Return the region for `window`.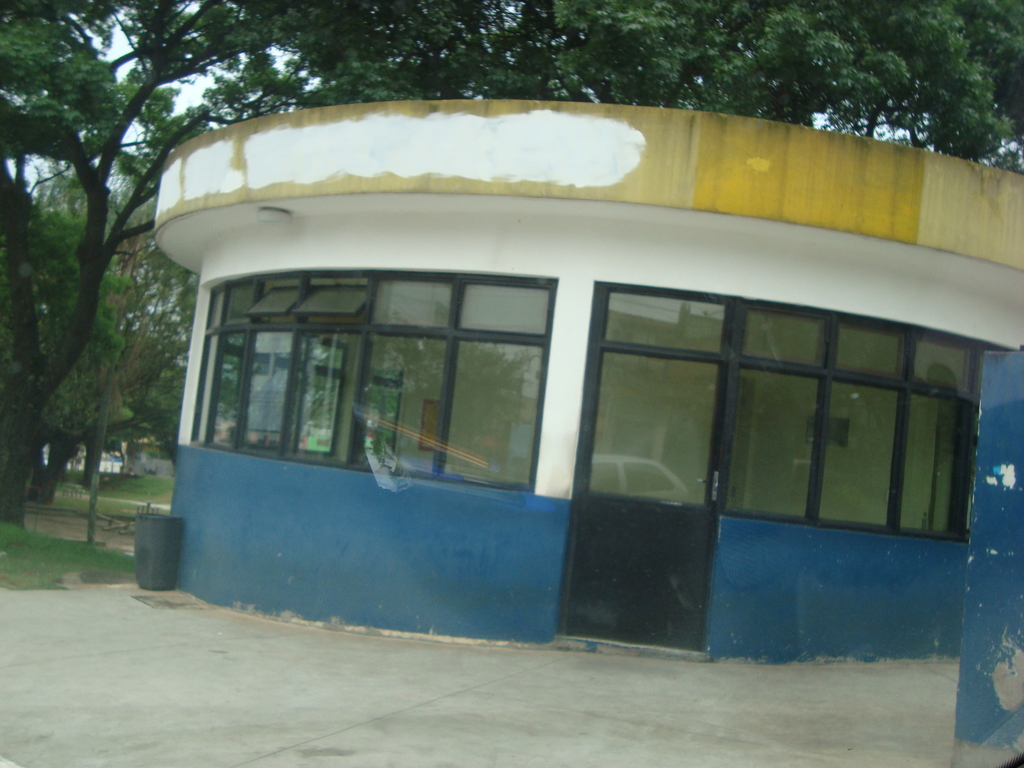
[737, 311, 982, 531].
